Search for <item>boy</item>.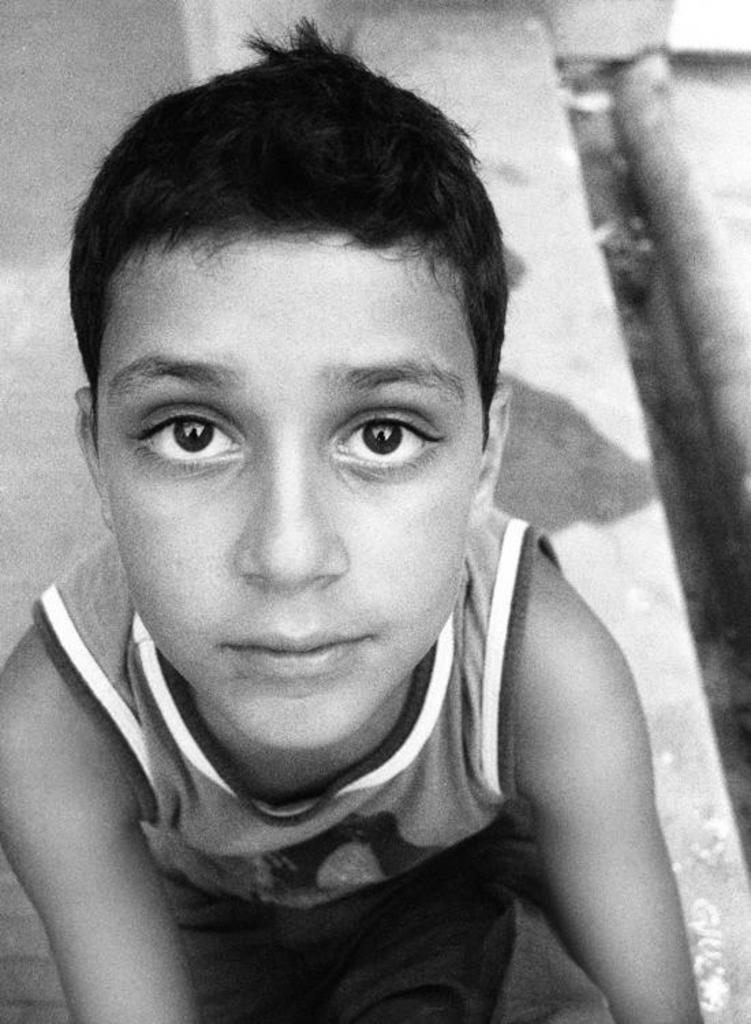
Found at <region>0, 16, 722, 1023</region>.
